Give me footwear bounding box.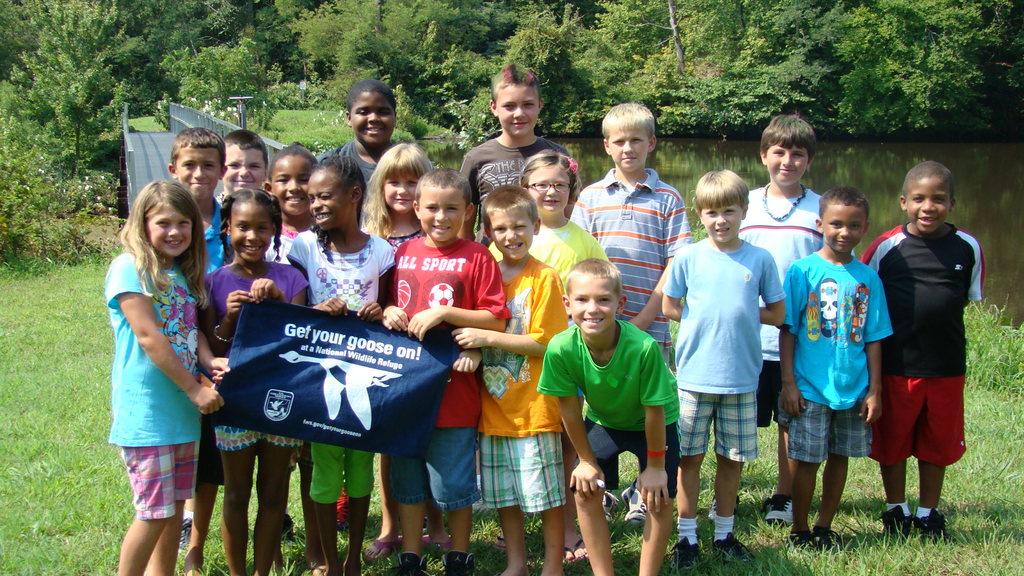
279:513:296:547.
